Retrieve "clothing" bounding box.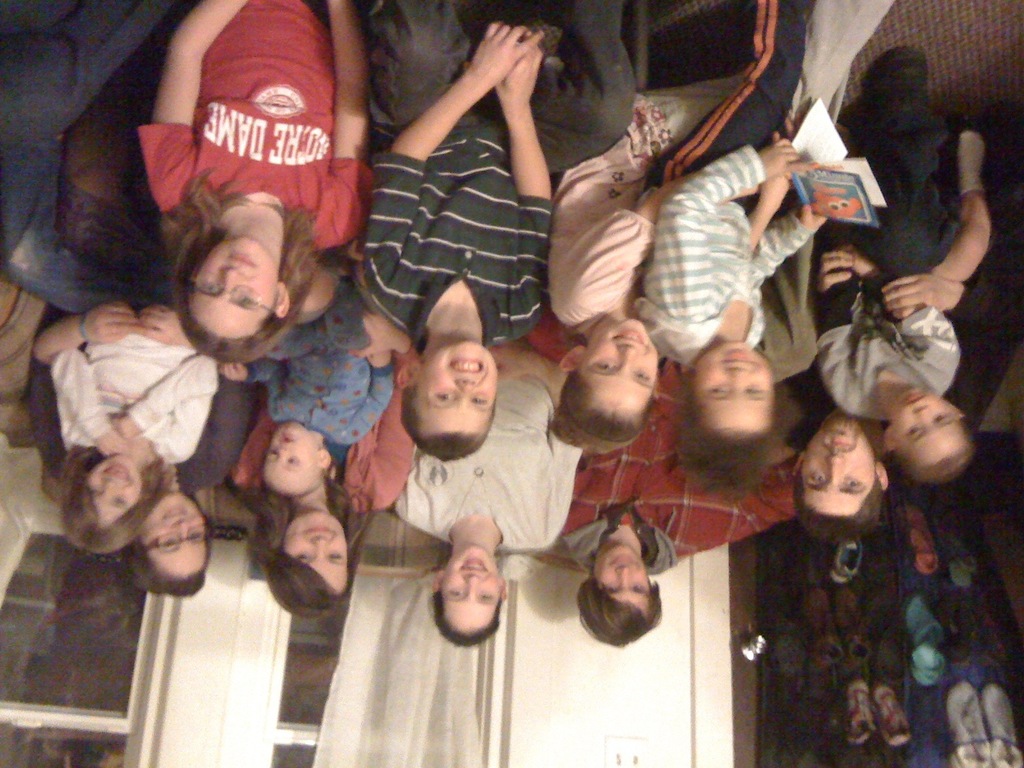
Bounding box: left=388, top=339, right=582, bottom=556.
